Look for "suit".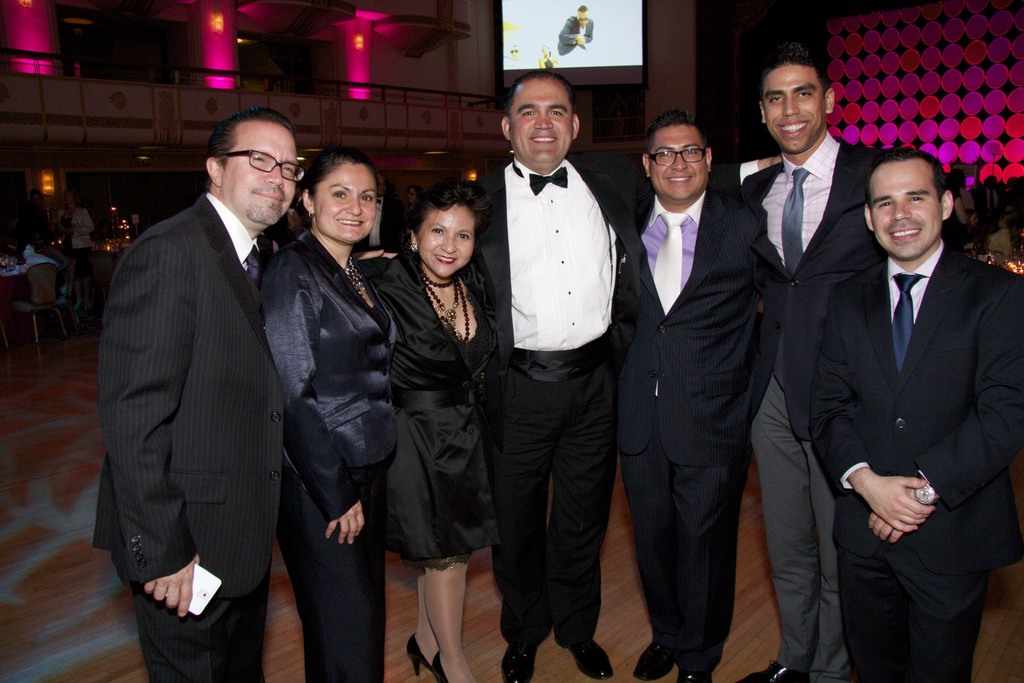
Found: (477,152,758,653).
